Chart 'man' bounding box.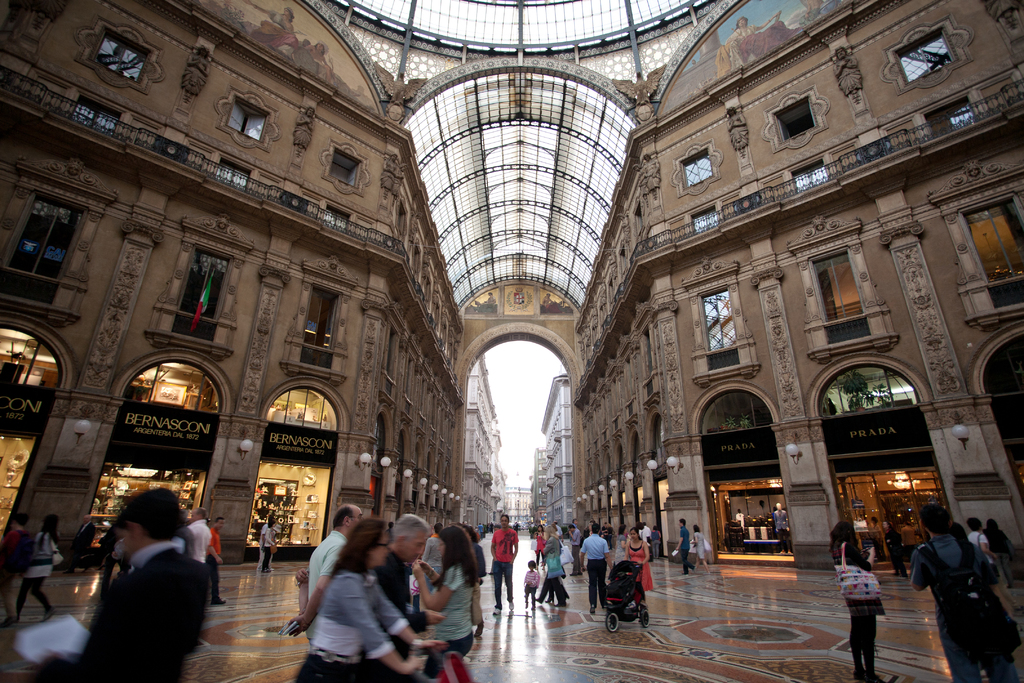
Charted: BBox(181, 509, 209, 561).
